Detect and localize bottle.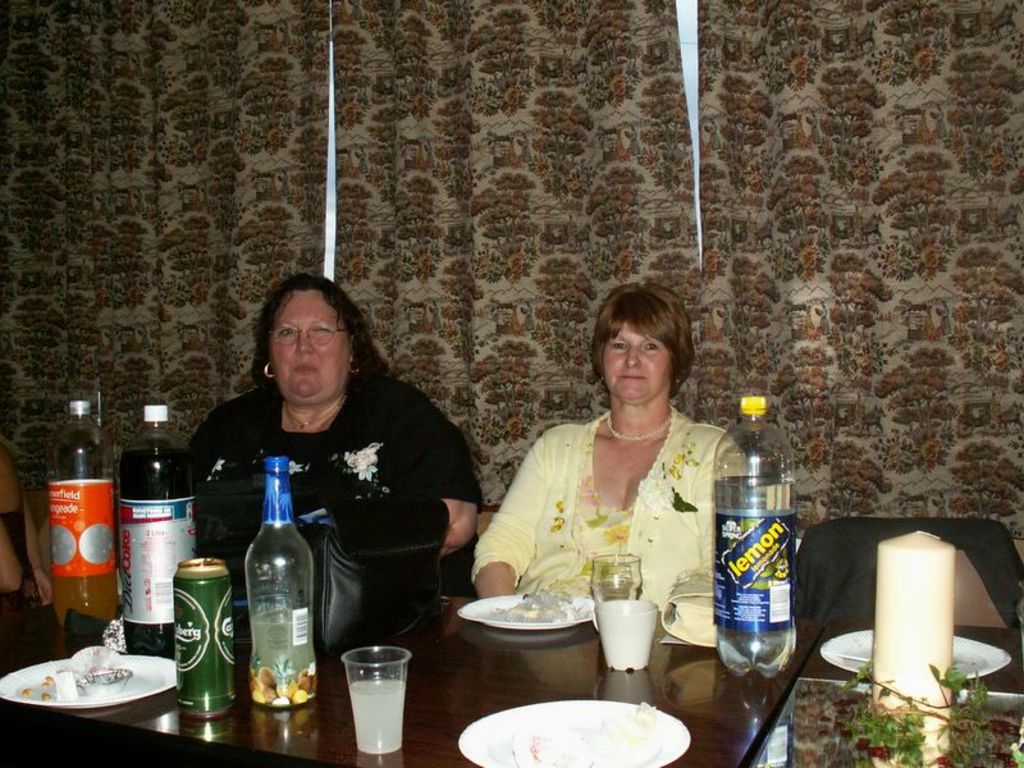
Localized at x1=45, y1=397, x2=120, y2=630.
